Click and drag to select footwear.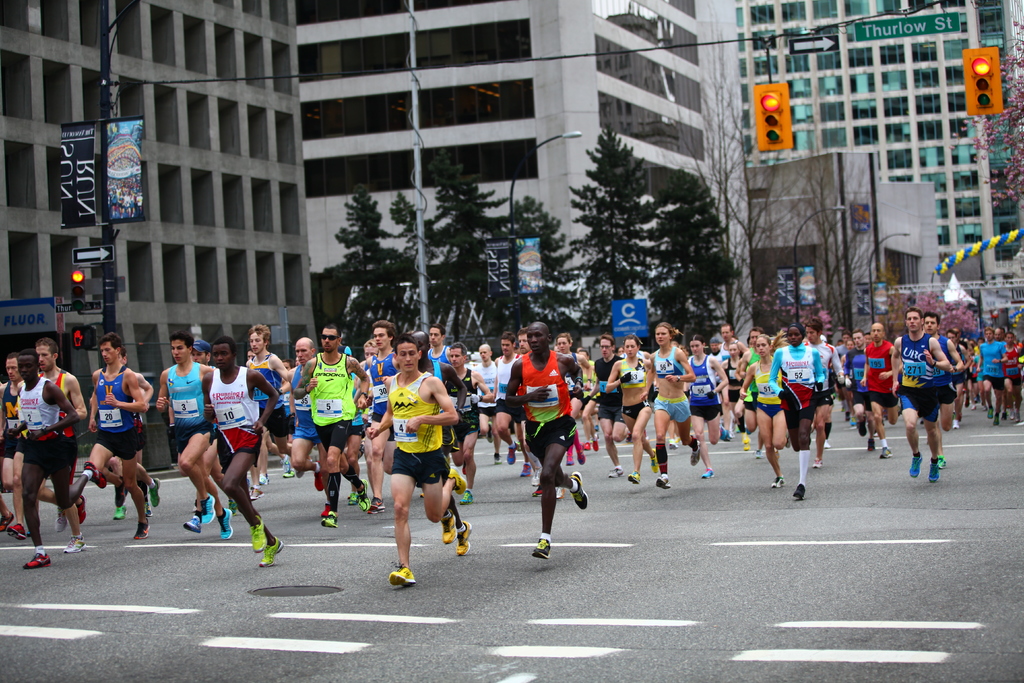
Selection: (251,485,265,498).
